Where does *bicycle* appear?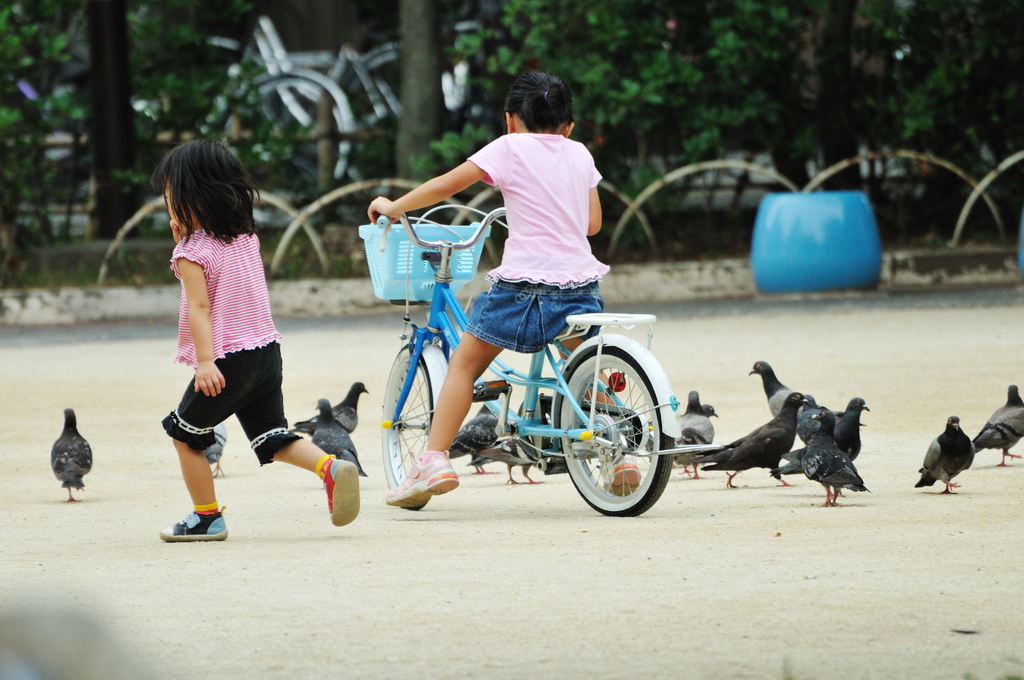
Appears at 356 230 708 516.
